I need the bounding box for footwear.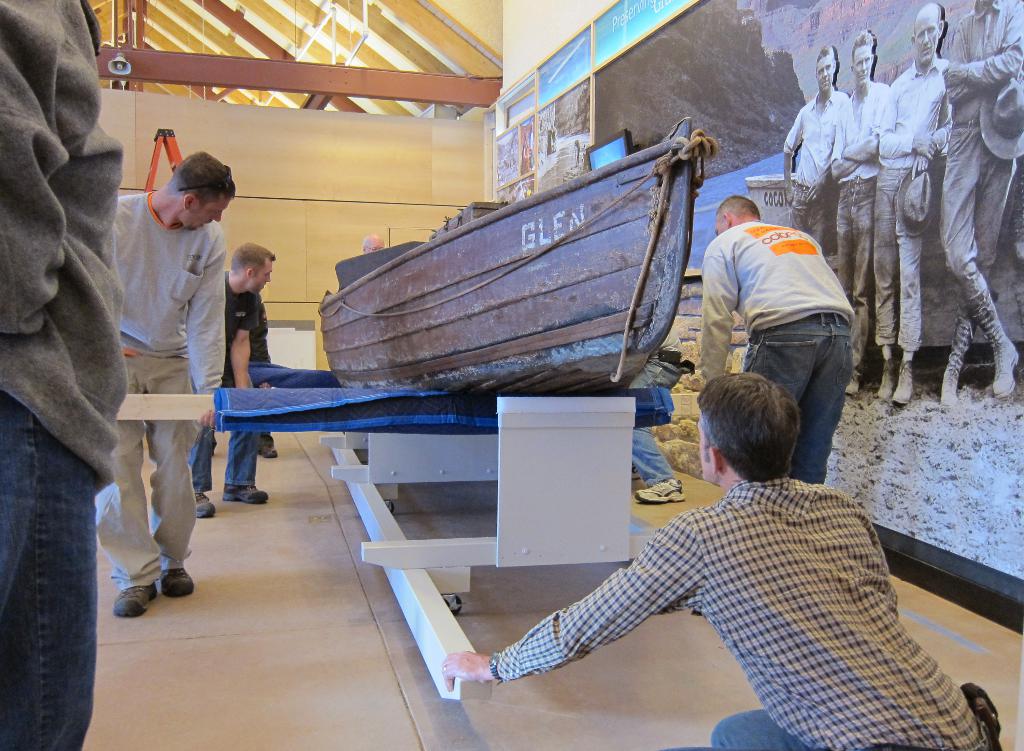
Here it is: crop(191, 493, 224, 519).
